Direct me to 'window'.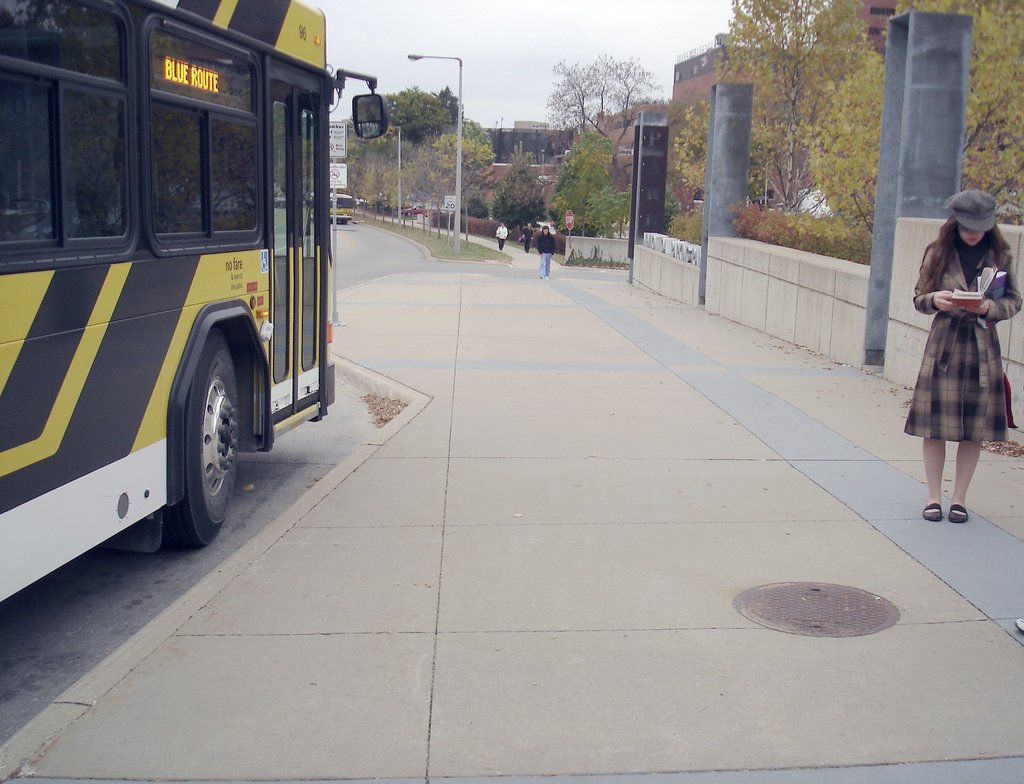
Direction: [0,3,137,89].
